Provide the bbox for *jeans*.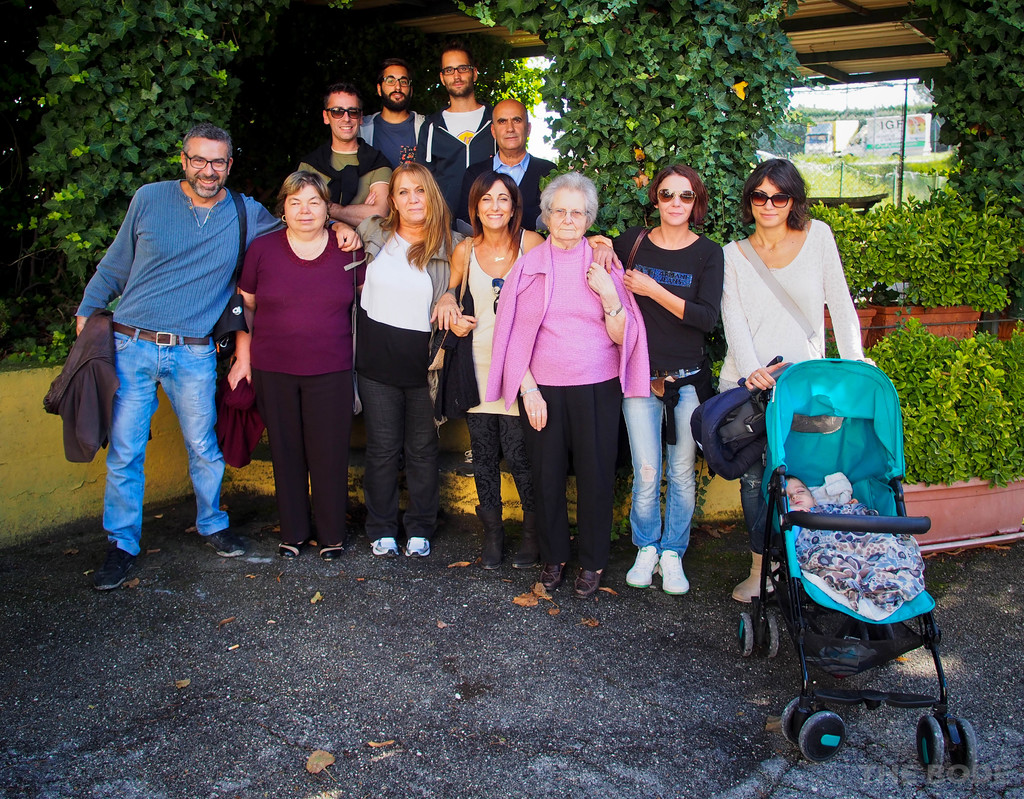
623 366 708 554.
